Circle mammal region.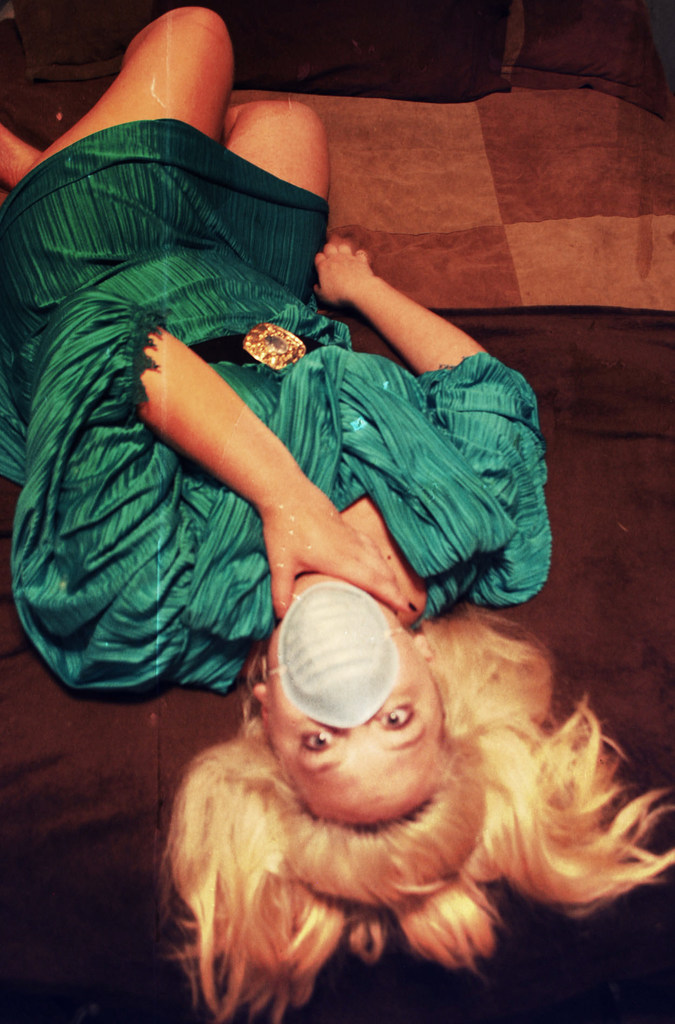
Region: detection(70, 172, 671, 976).
